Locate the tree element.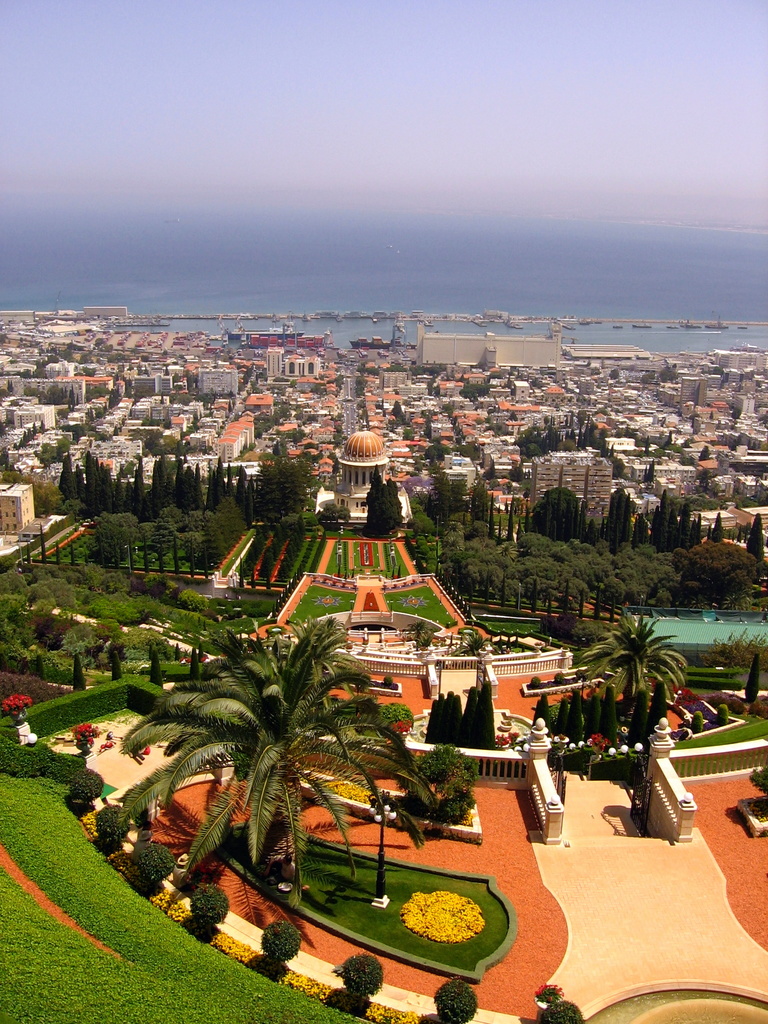
Element bbox: x1=365, y1=466, x2=407, y2=532.
